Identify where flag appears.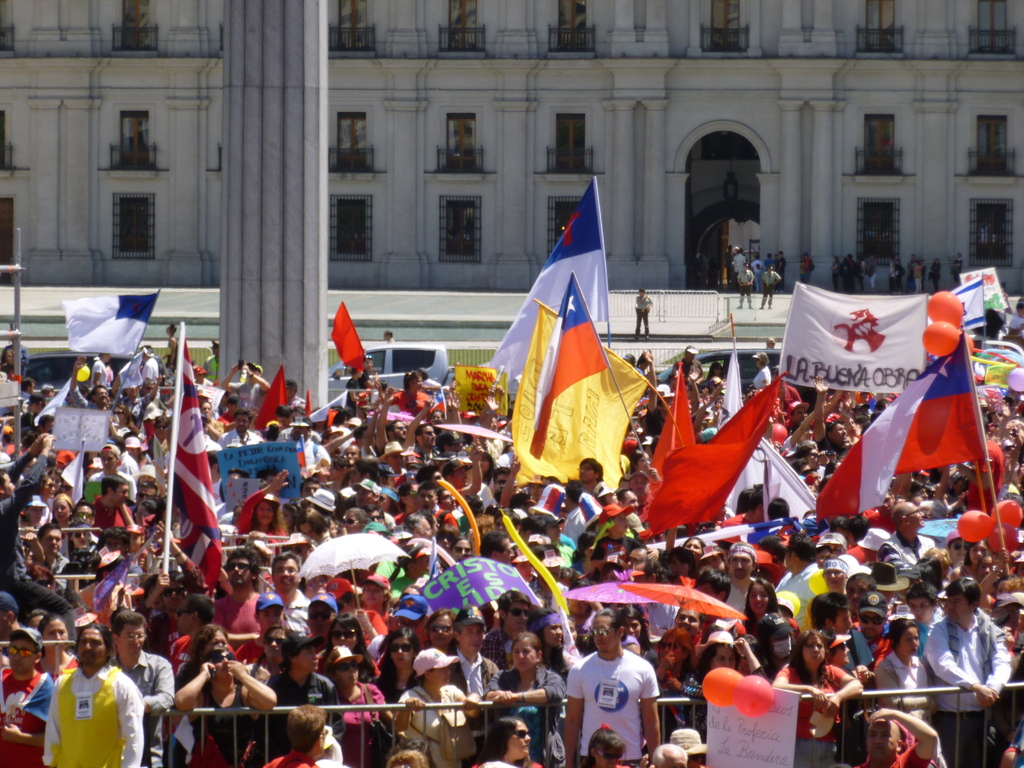
Appears at l=943, t=270, r=993, b=342.
